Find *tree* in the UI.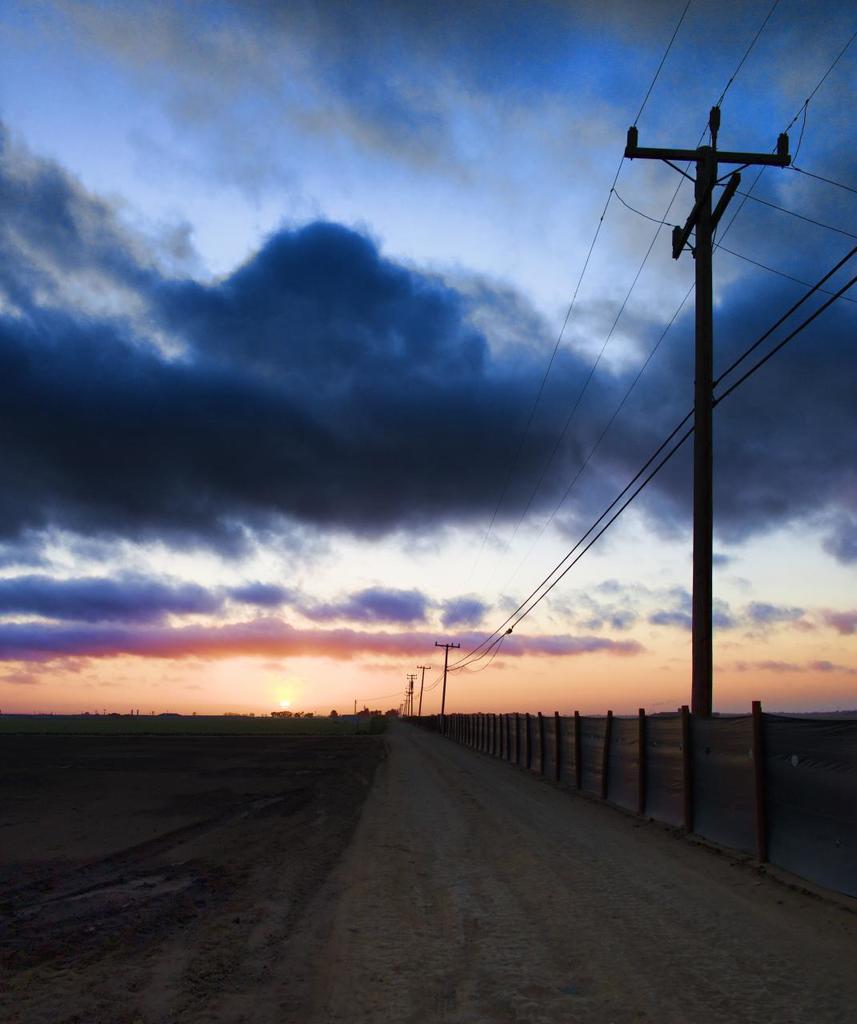
UI element at (296, 708, 315, 723).
